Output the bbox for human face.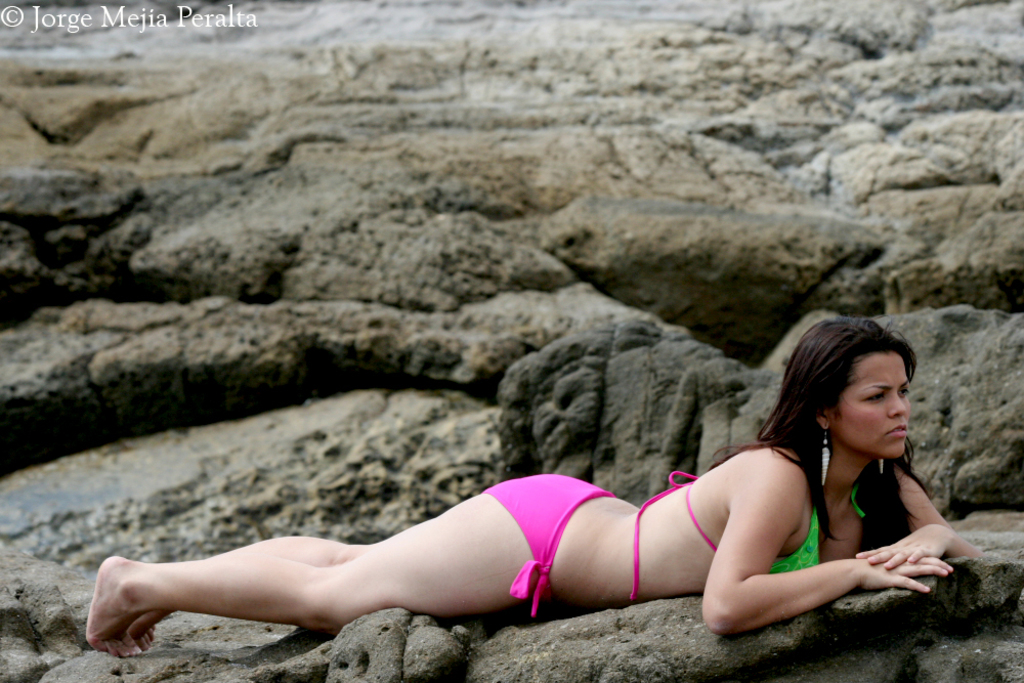
<region>831, 345, 911, 460</region>.
